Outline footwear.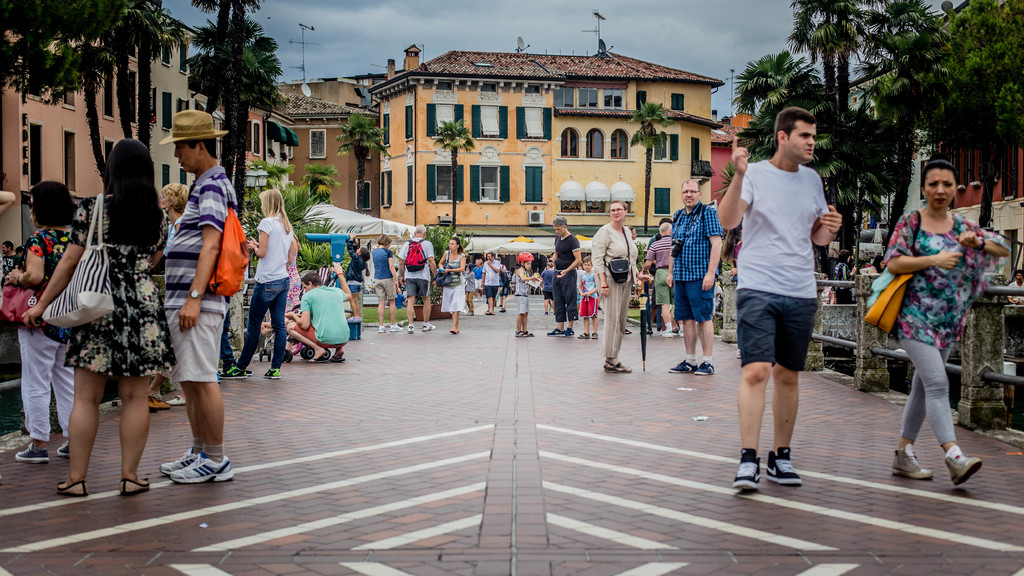
Outline: x1=945, y1=445, x2=982, y2=488.
